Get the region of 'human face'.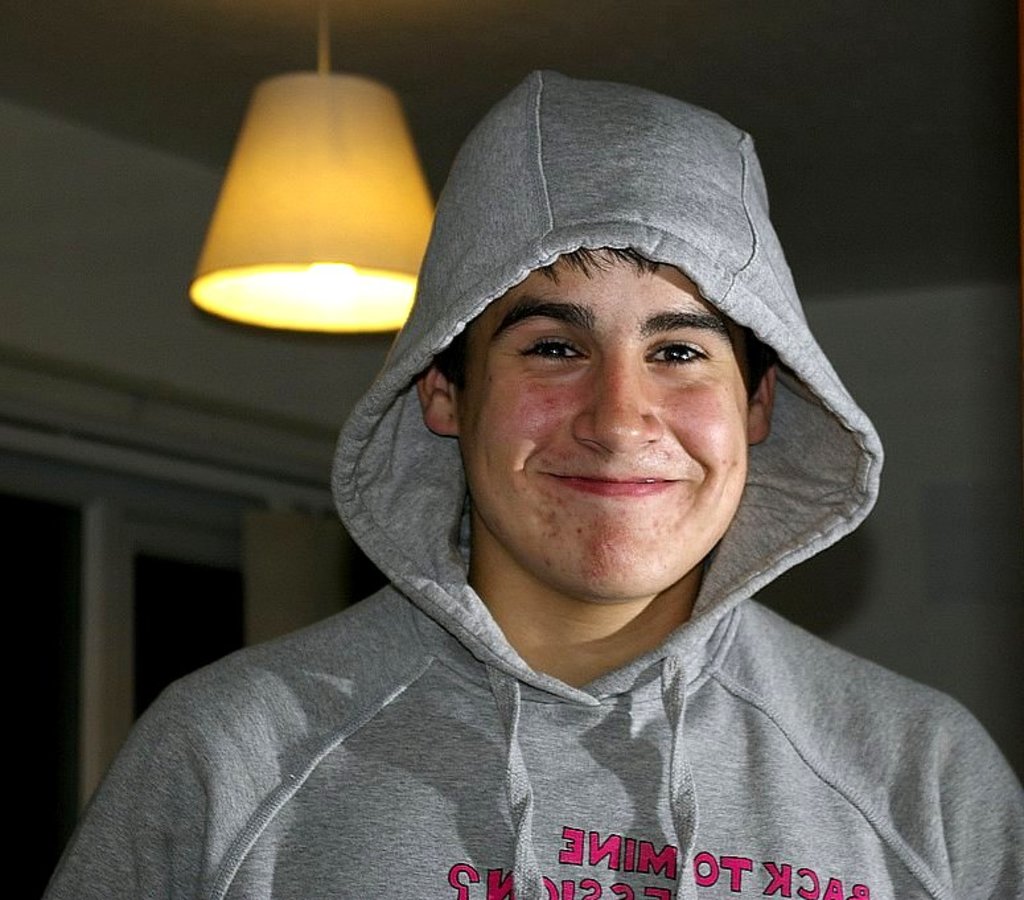
460/241/758/595.
